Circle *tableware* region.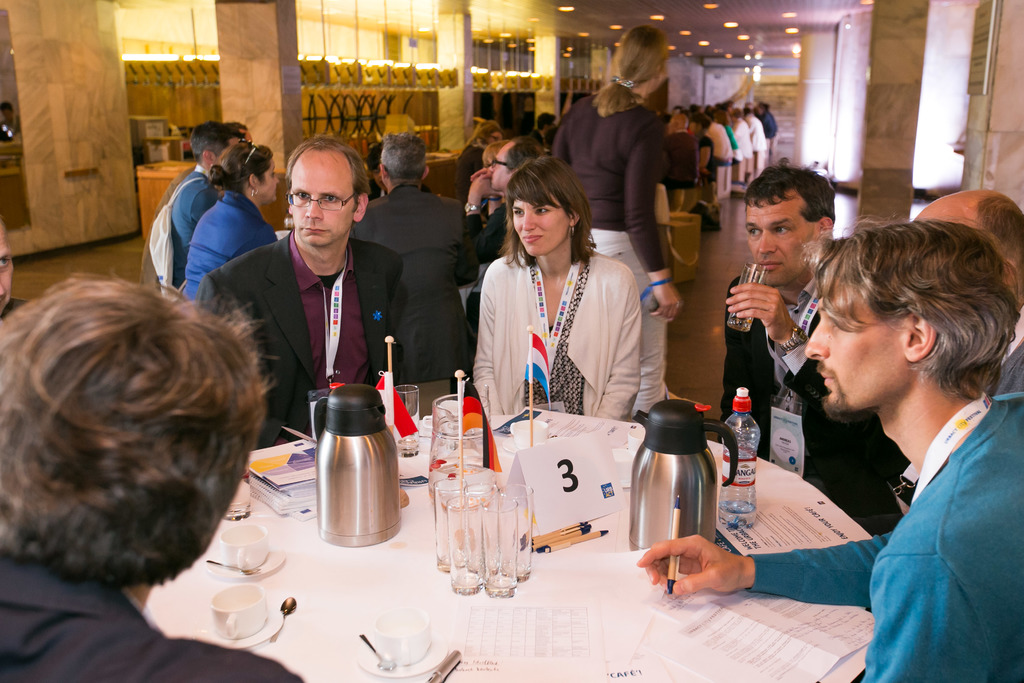
Region: bbox(205, 547, 284, 574).
